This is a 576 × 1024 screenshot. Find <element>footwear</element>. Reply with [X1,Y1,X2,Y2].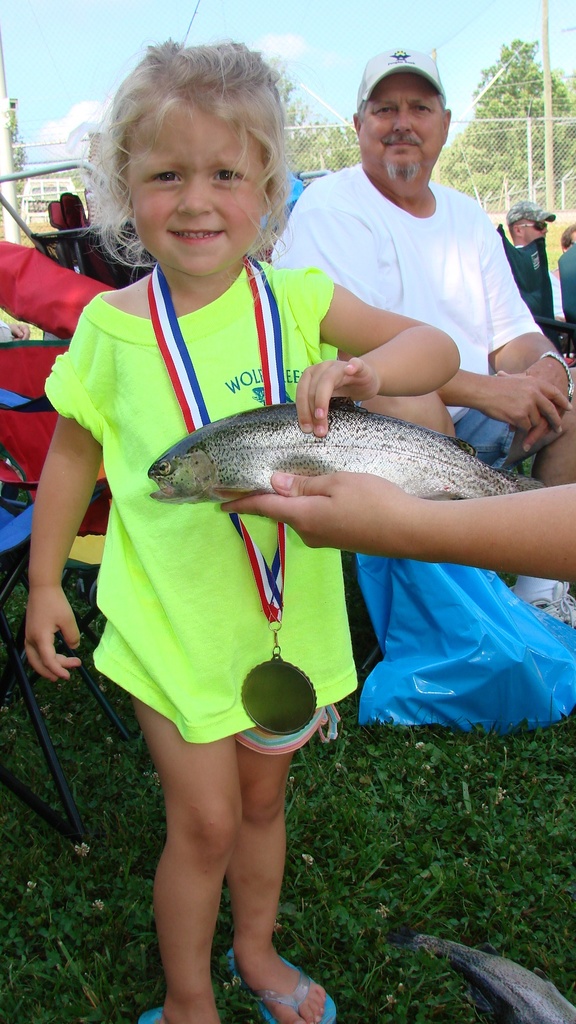
[132,1002,161,1023].
